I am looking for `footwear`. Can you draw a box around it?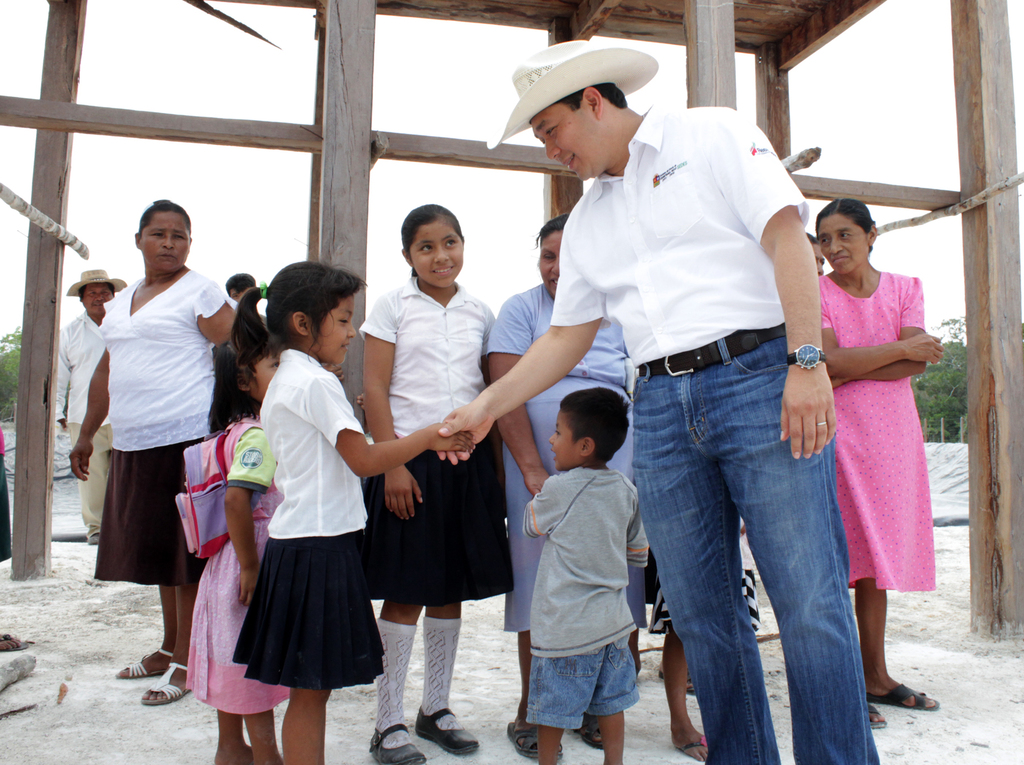
Sure, the bounding box is <region>0, 630, 27, 652</region>.
